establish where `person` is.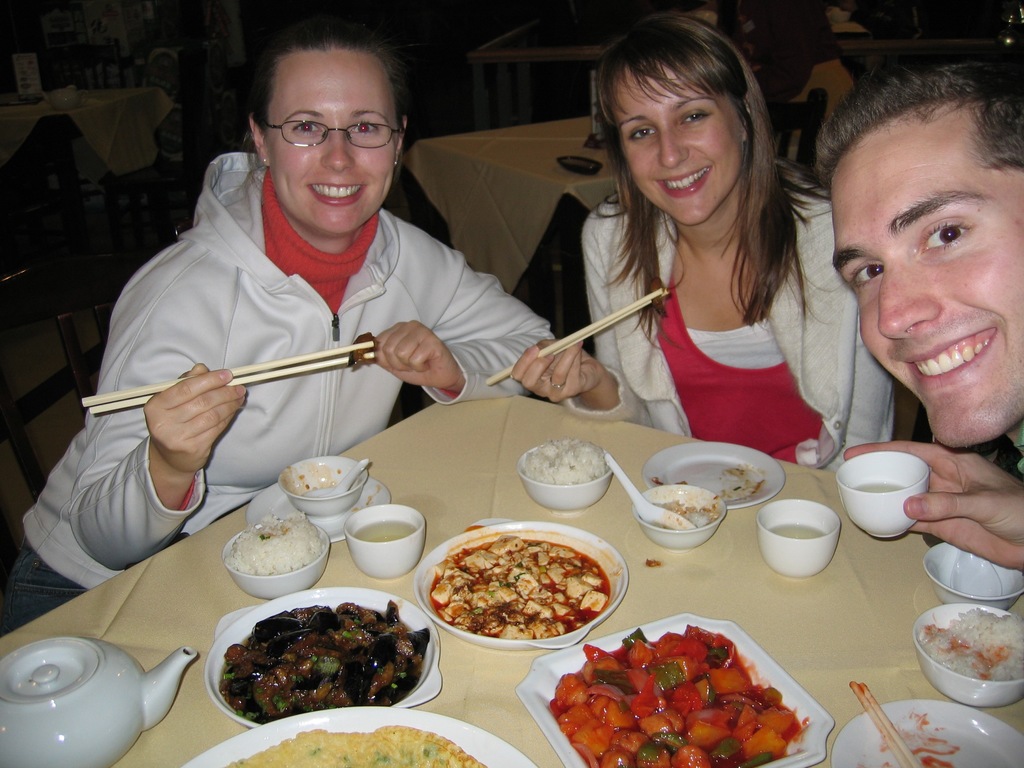
Established at select_region(544, 19, 852, 490).
